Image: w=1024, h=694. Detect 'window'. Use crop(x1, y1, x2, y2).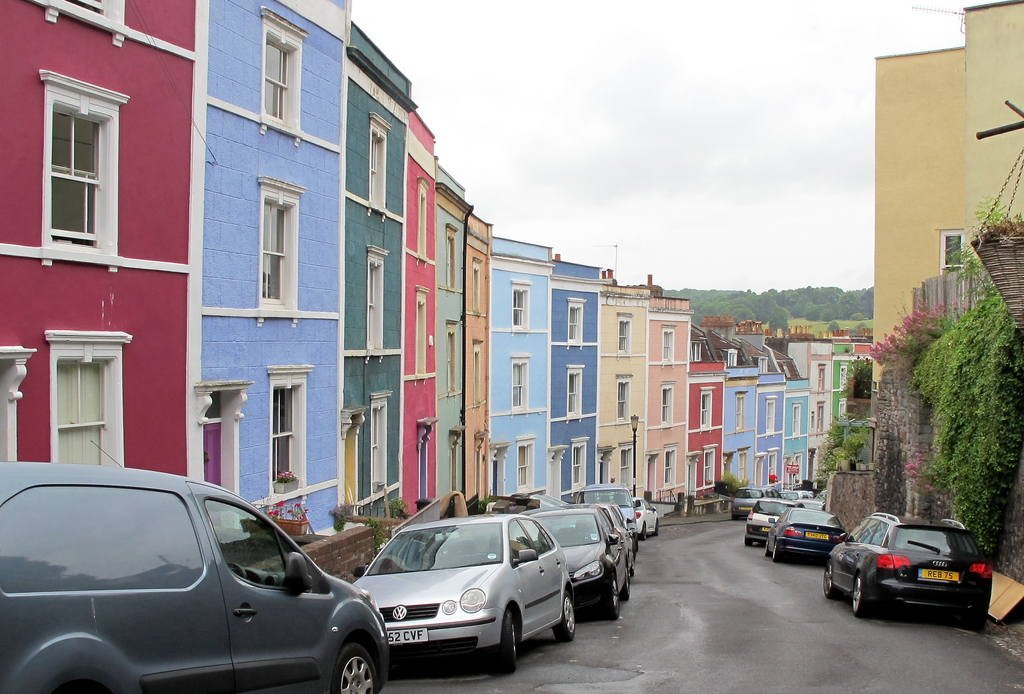
crop(780, 362, 794, 378).
